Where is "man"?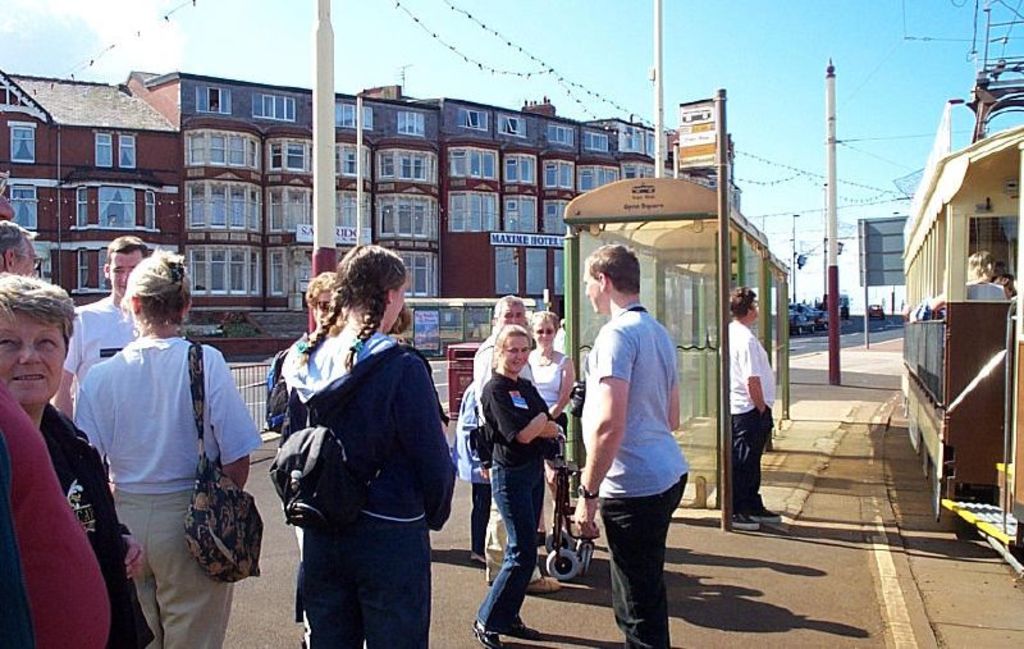
<box>727,288,783,533</box>.
